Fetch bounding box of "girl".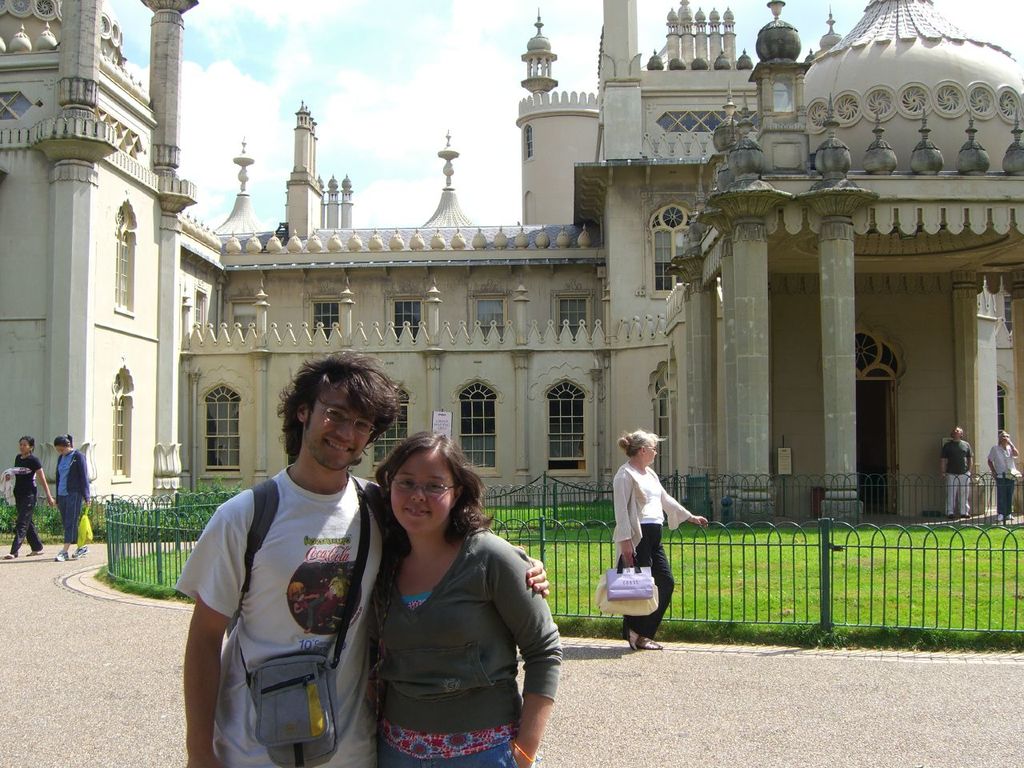
Bbox: <region>611, 430, 707, 653</region>.
